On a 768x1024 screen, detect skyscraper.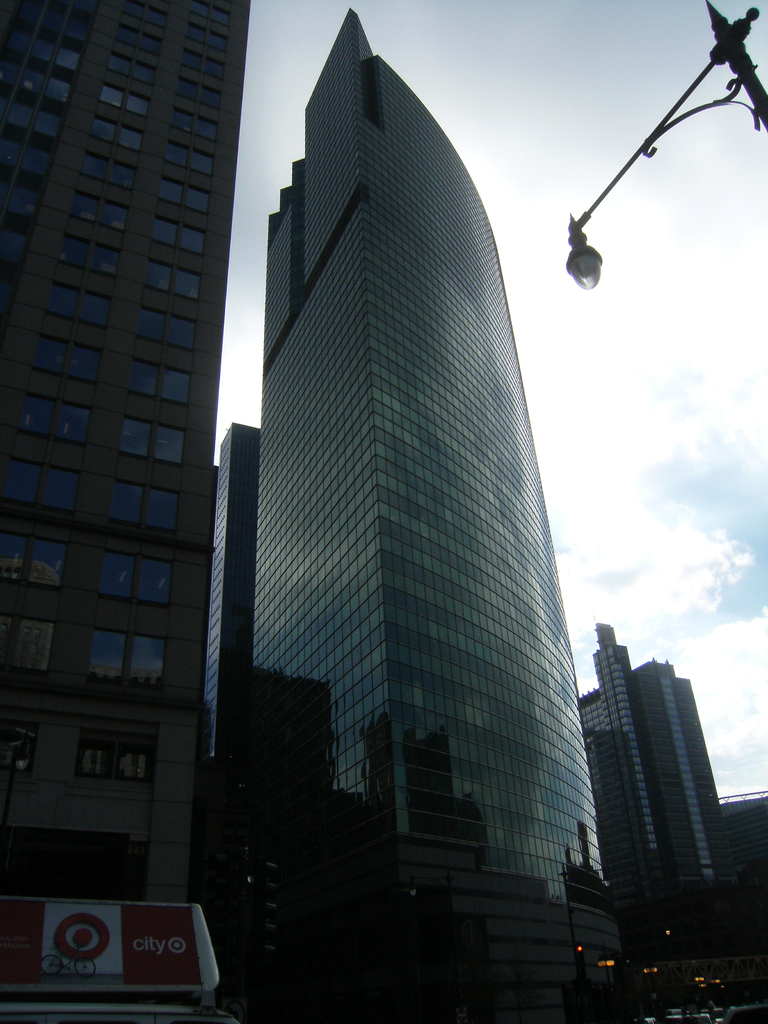
266 1 611 1023.
